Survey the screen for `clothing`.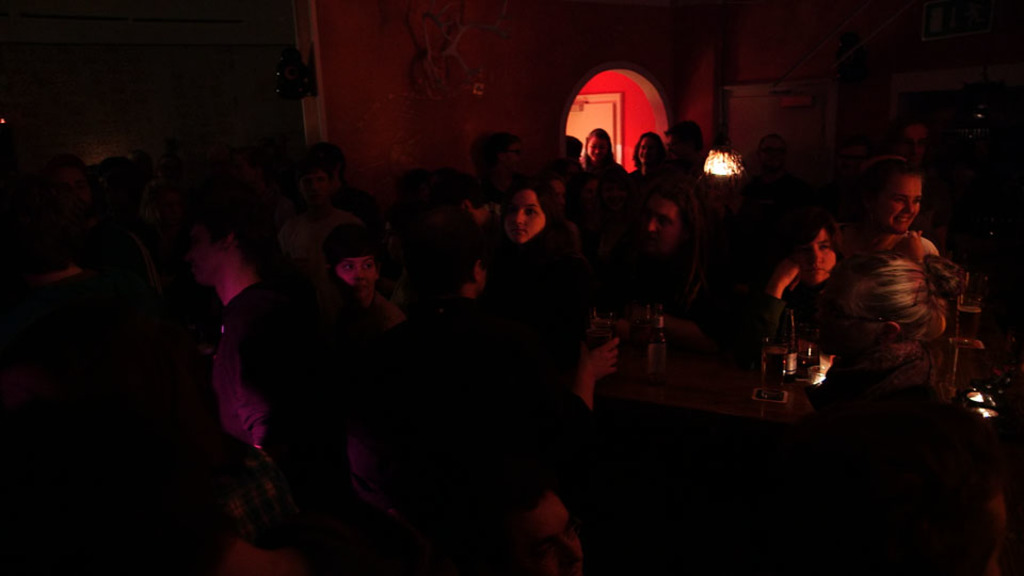
Survey found: region(887, 228, 946, 263).
